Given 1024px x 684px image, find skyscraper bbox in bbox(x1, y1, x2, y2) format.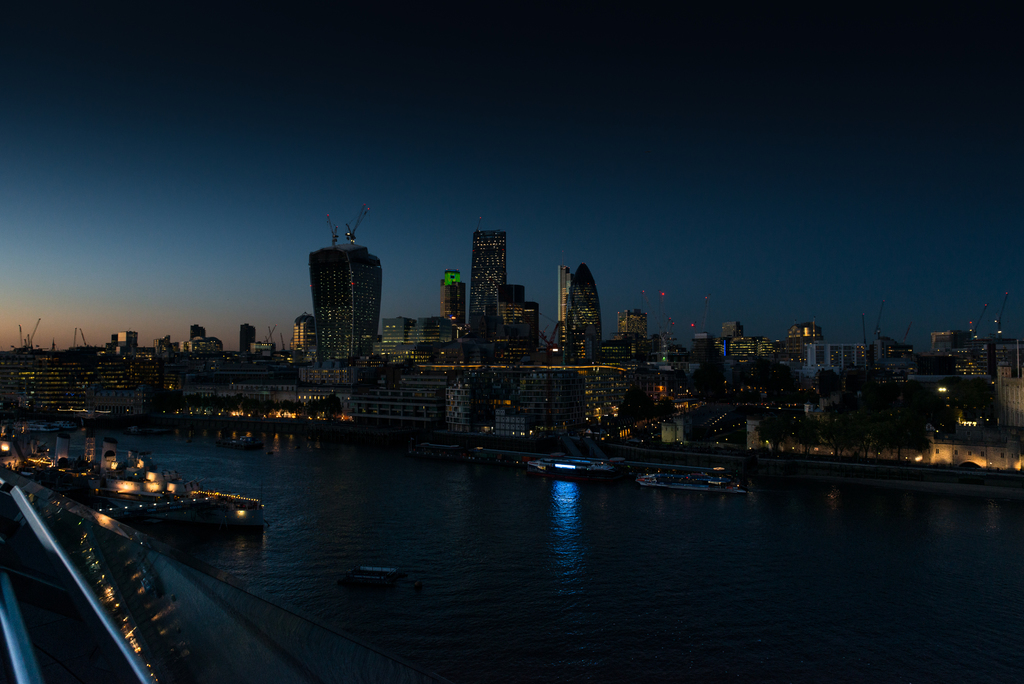
bbox(446, 268, 463, 331).
